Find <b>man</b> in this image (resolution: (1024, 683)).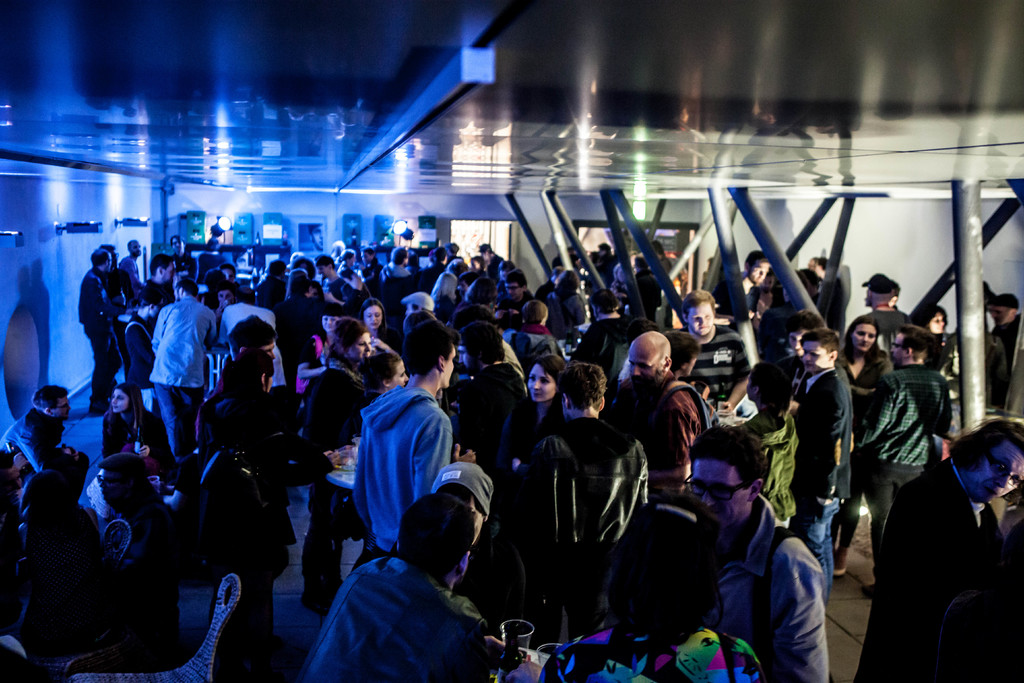
<box>7,381,77,523</box>.
